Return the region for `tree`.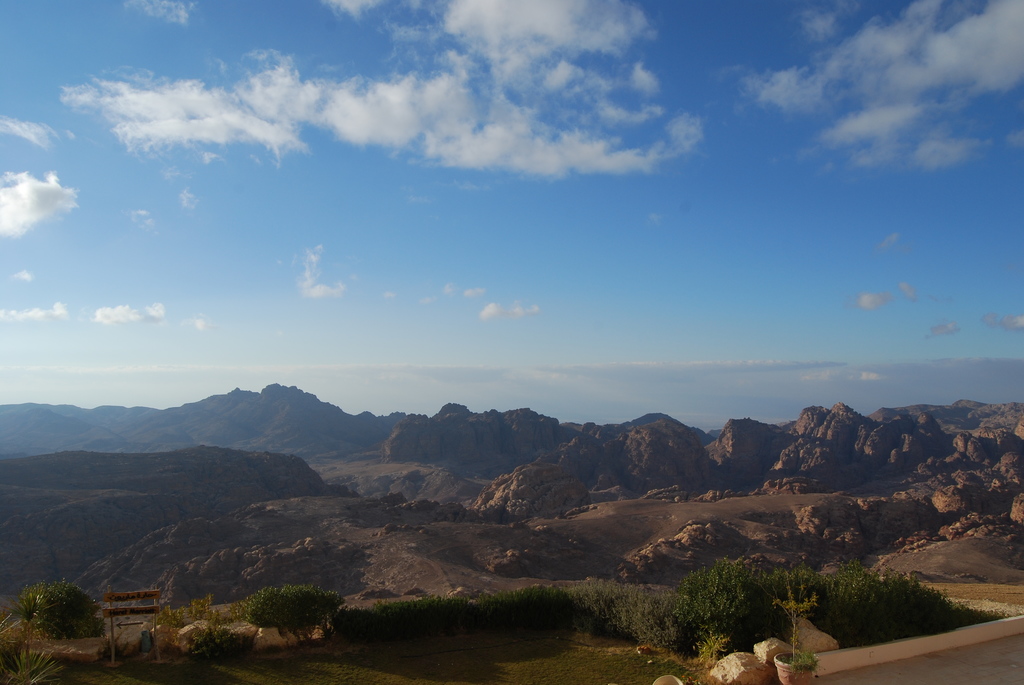
select_region(15, 576, 99, 656).
